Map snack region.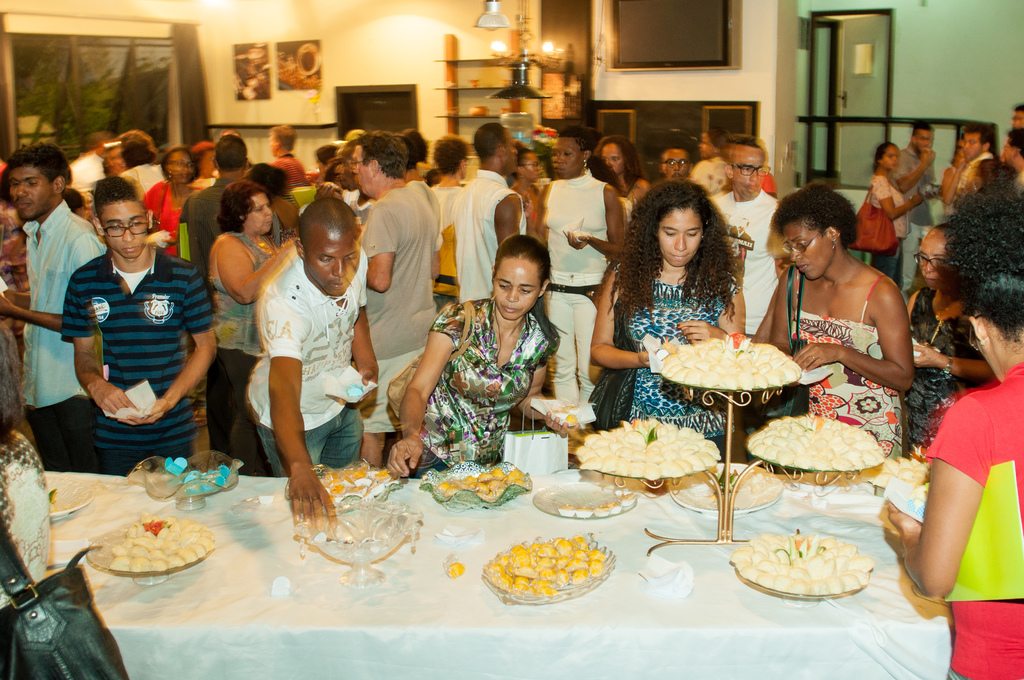
Mapped to detection(476, 546, 611, 613).
